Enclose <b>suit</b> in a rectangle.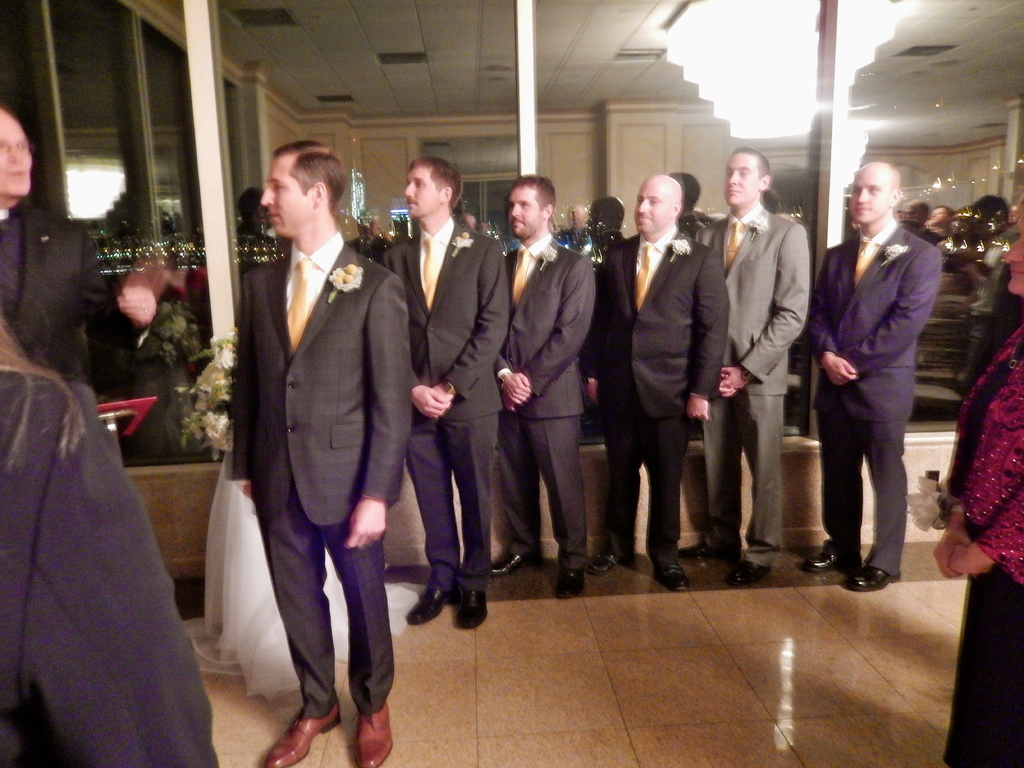
l=700, t=200, r=811, b=565.
